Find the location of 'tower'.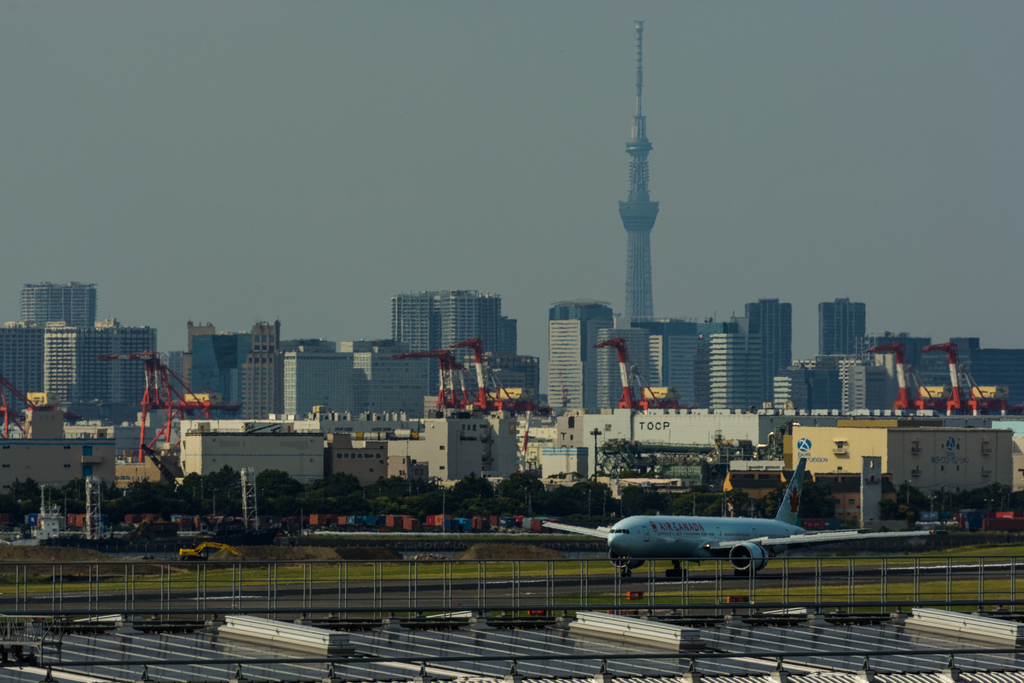
Location: [x1=47, y1=323, x2=161, y2=407].
